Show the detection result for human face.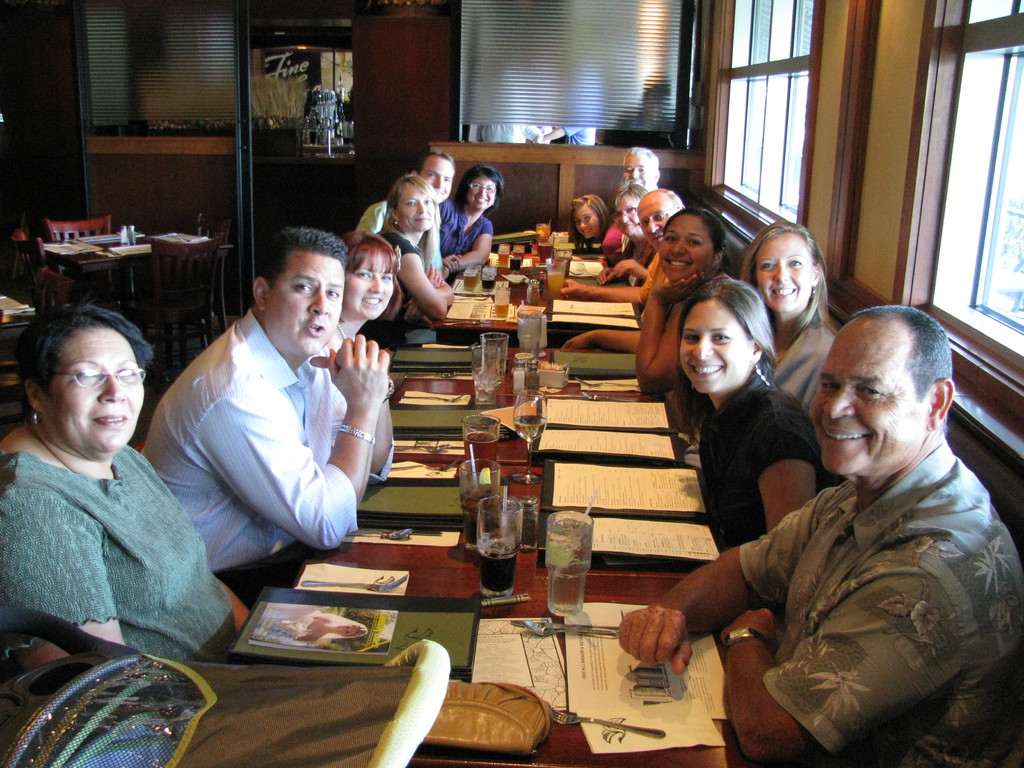
select_region(402, 192, 433, 230).
